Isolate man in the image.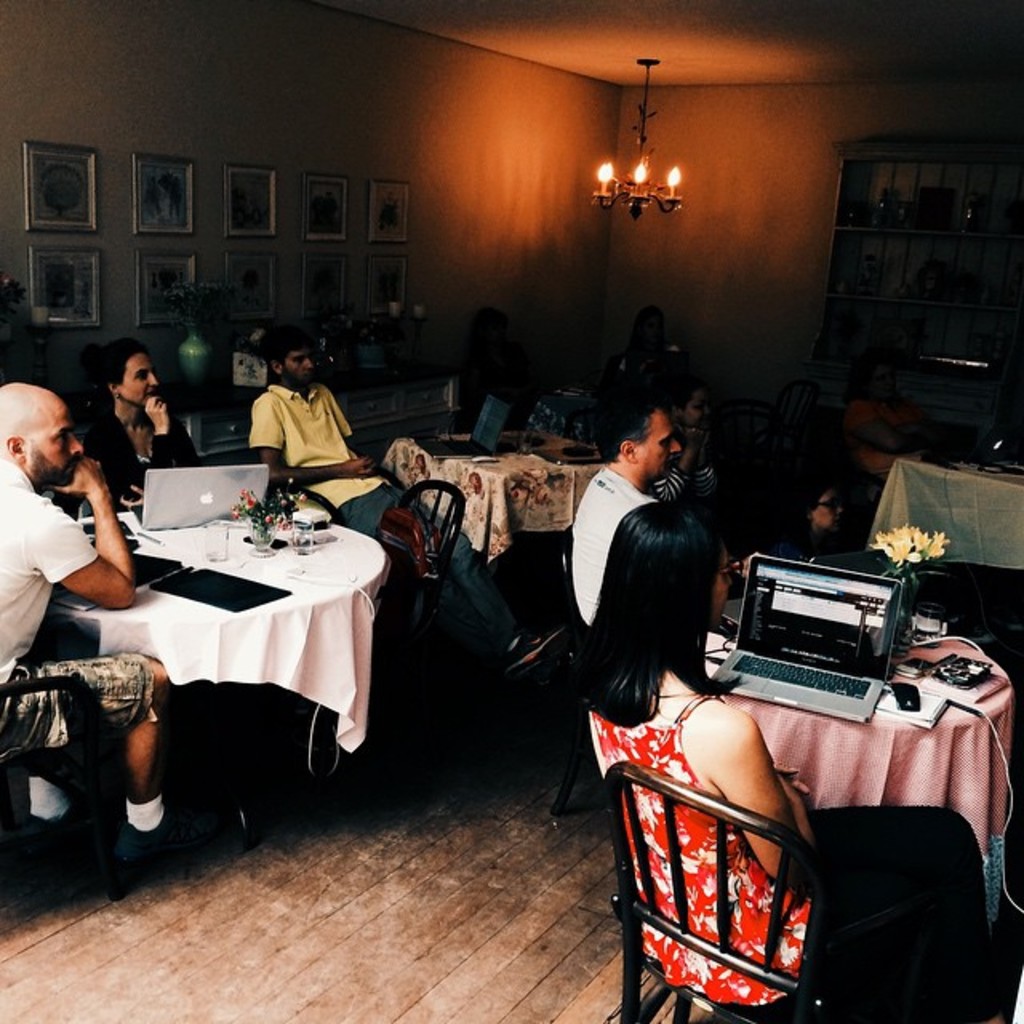
Isolated region: locate(242, 323, 584, 656).
